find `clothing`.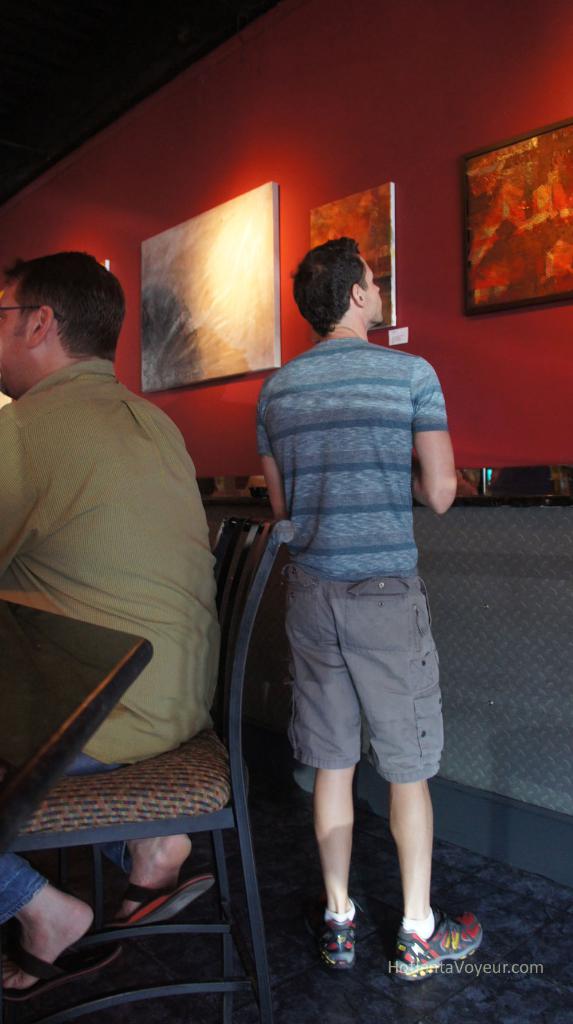
<region>248, 340, 448, 796</region>.
